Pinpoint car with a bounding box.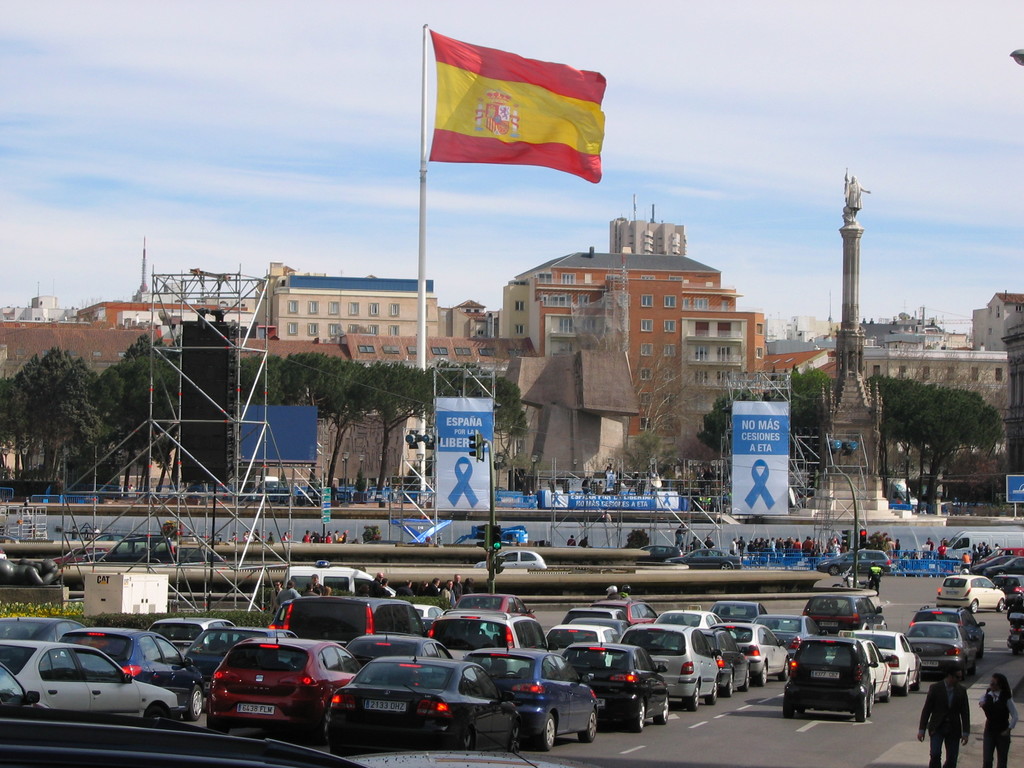
(left=819, top=556, right=884, bottom=573).
